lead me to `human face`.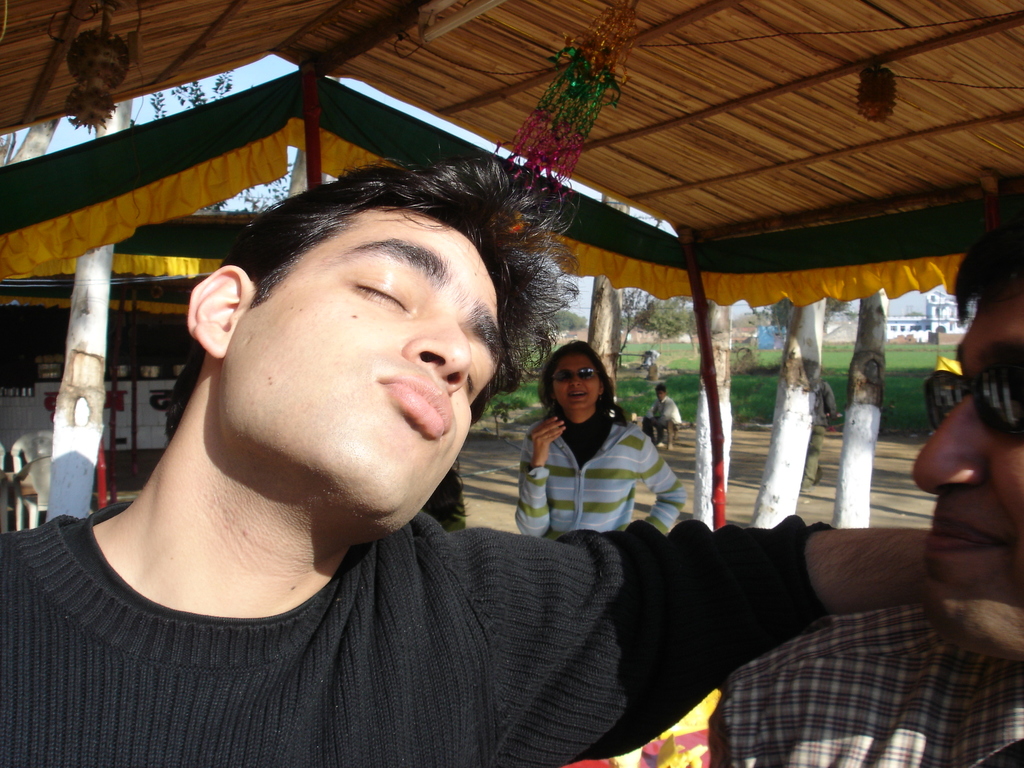
Lead to 552,356,602,410.
